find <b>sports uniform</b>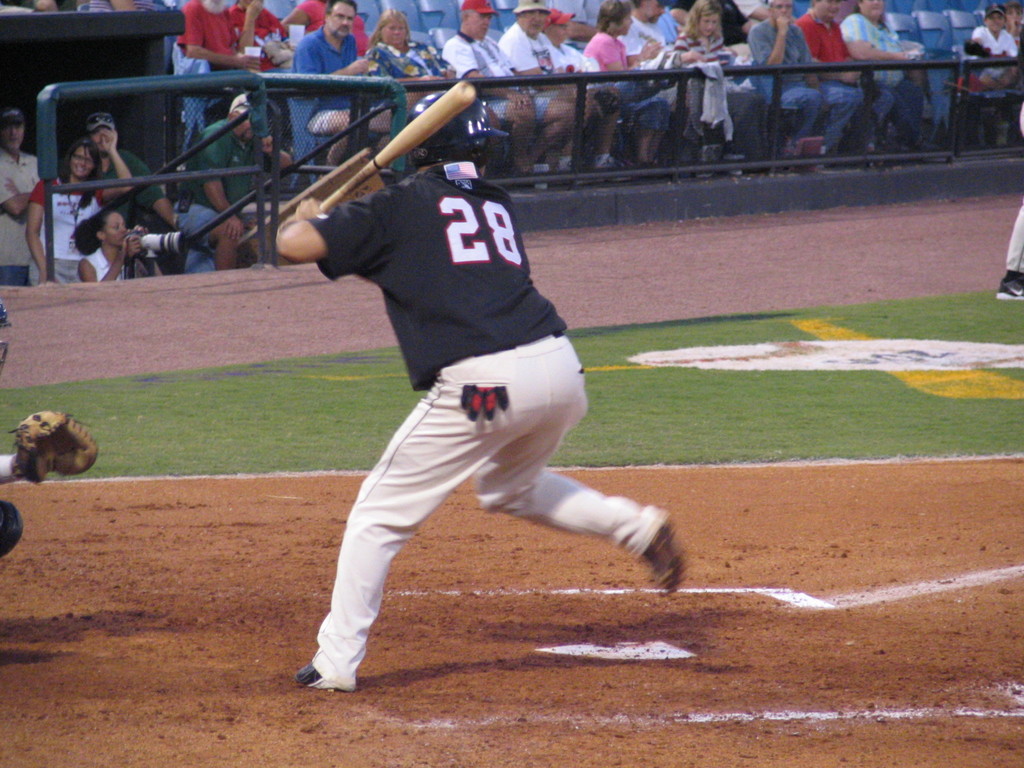
[0,301,100,556]
